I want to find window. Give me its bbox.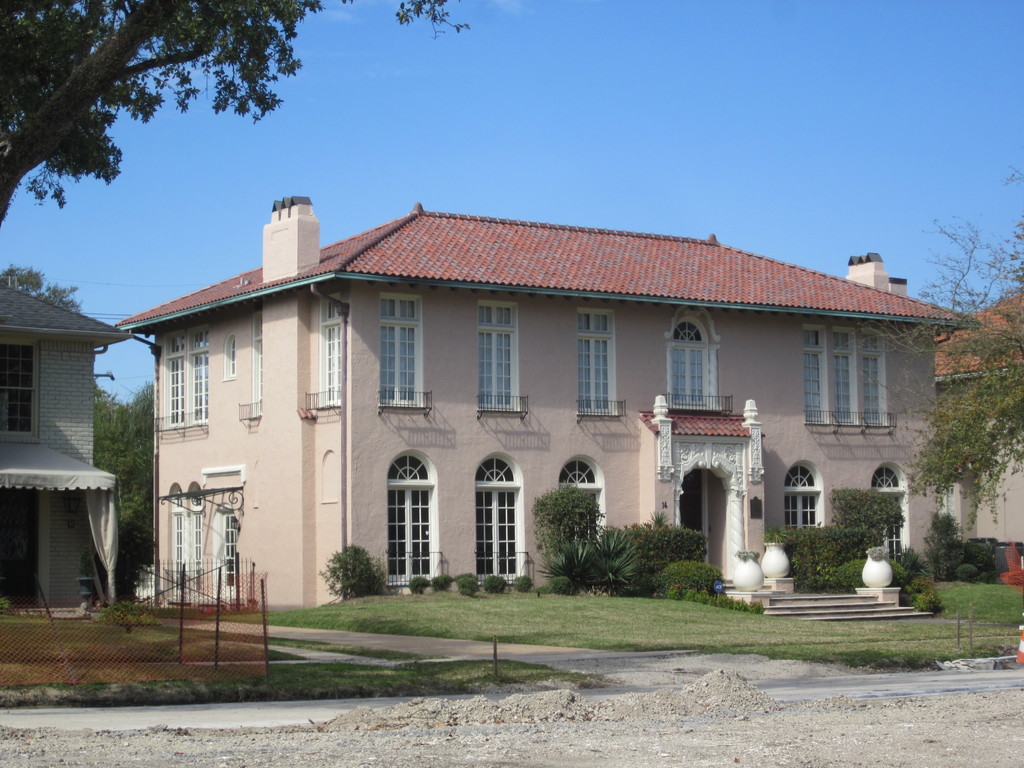
[784,456,821,544].
